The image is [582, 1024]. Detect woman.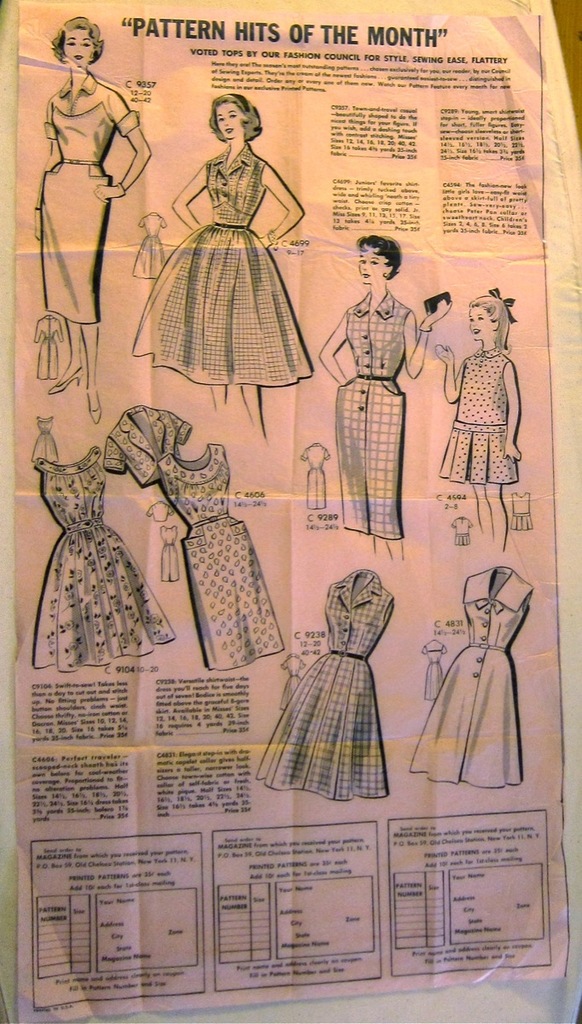
Detection: {"left": 139, "top": 83, "right": 316, "bottom": 418}.
